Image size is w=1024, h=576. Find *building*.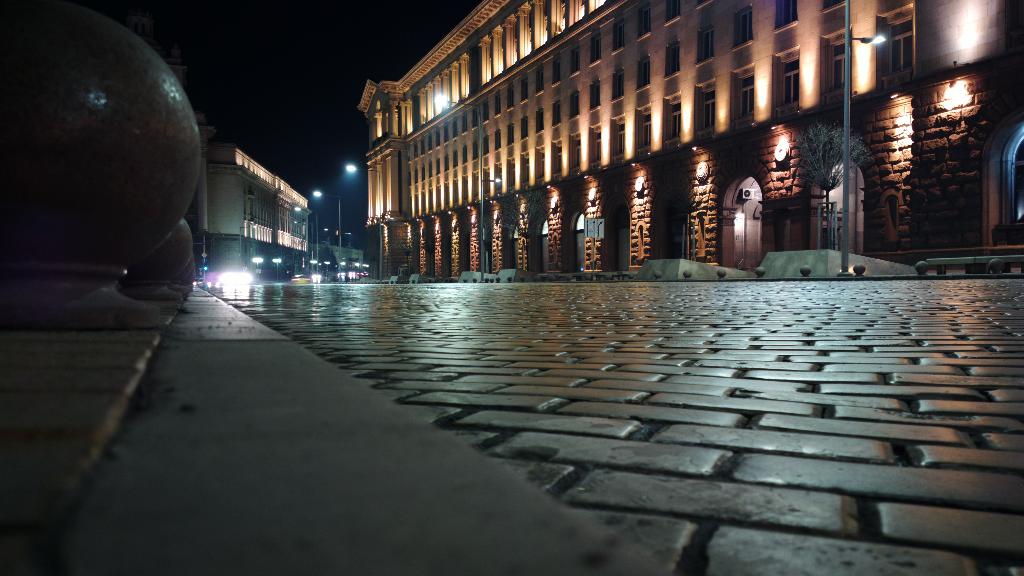
(x1=356, y1=0, x2=1023, y2=278).
